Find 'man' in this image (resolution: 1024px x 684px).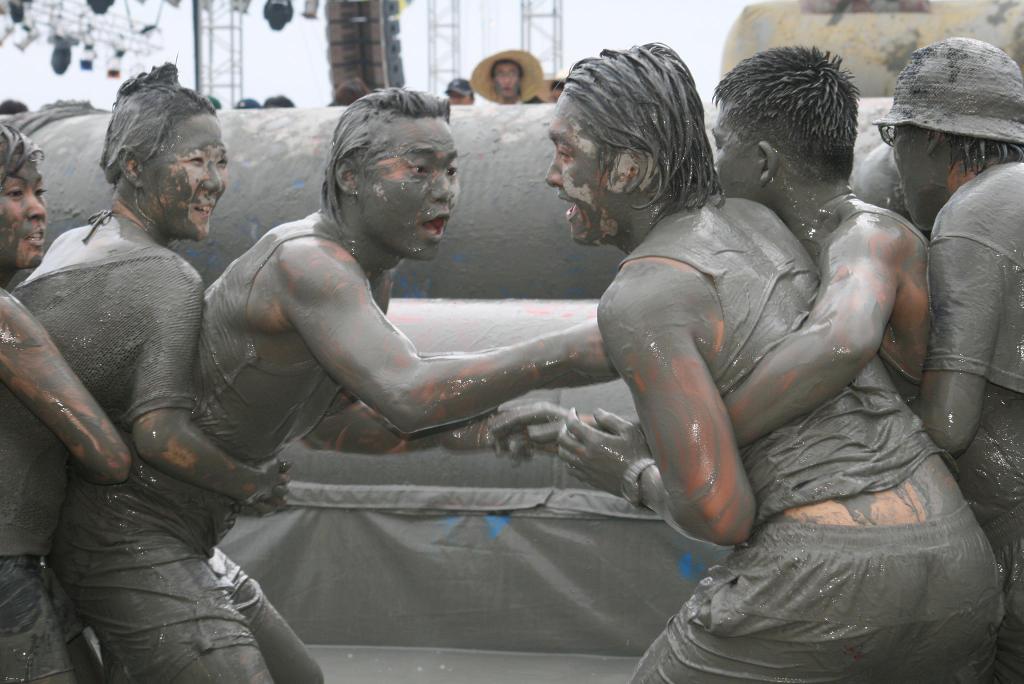
65 81 622 683.
